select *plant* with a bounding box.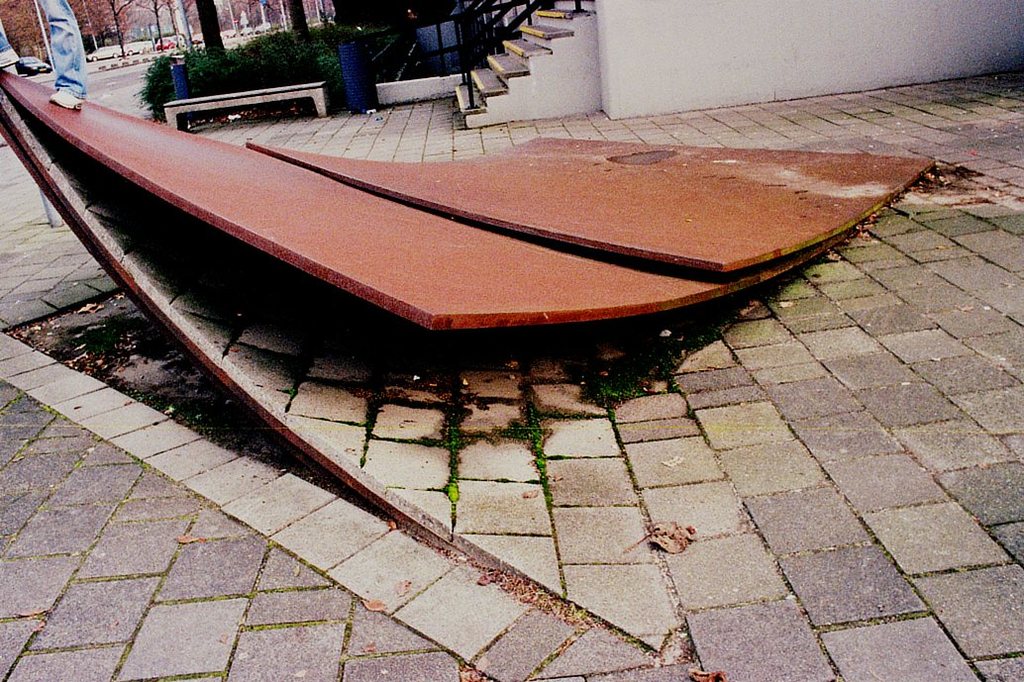
[x1=443, y1=479, x2=461, y2=505].
